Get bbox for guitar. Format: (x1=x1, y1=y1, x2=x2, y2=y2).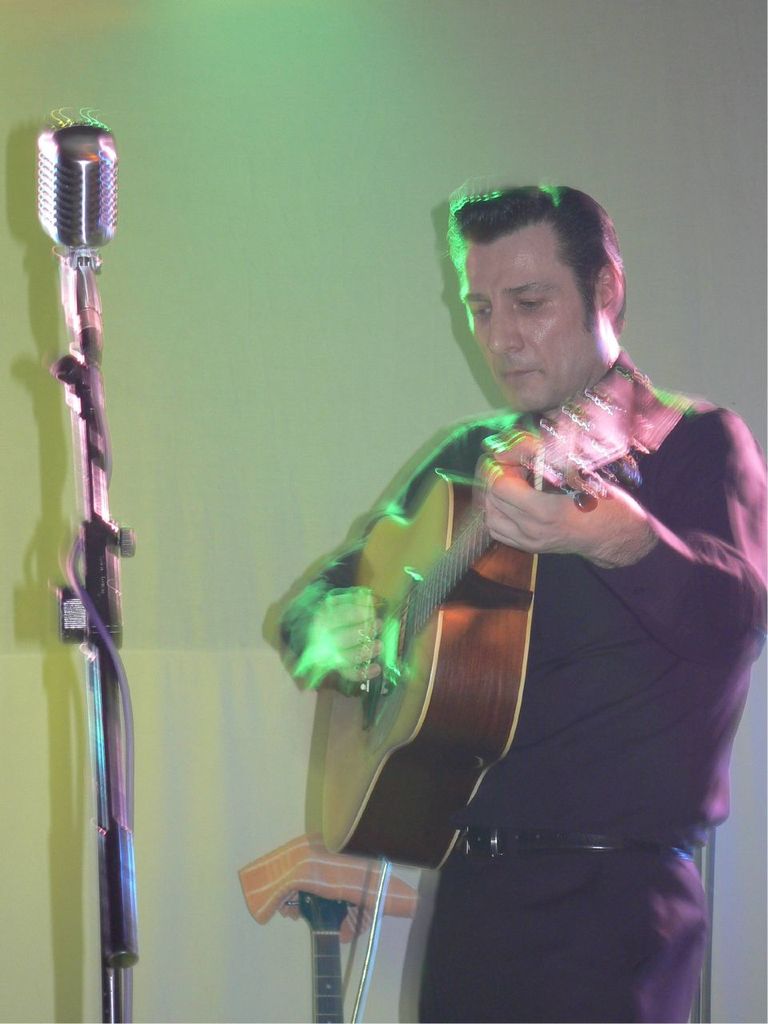
(x1=286, y1=354, x2=690, y2=873).
